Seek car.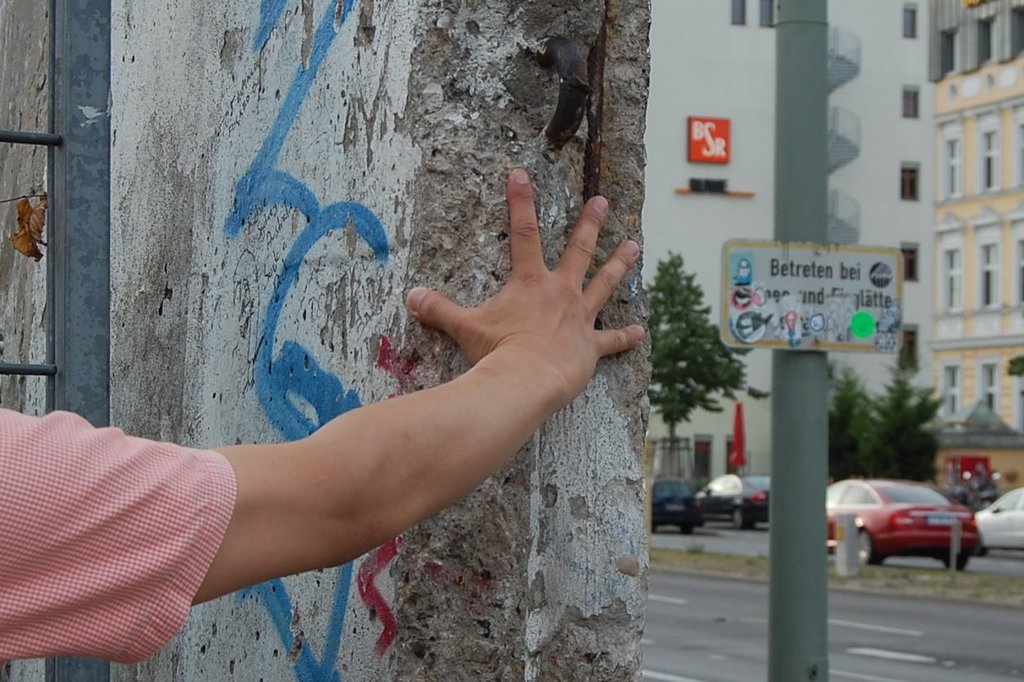
[left=652, top=472, right=701, bottom=527].
